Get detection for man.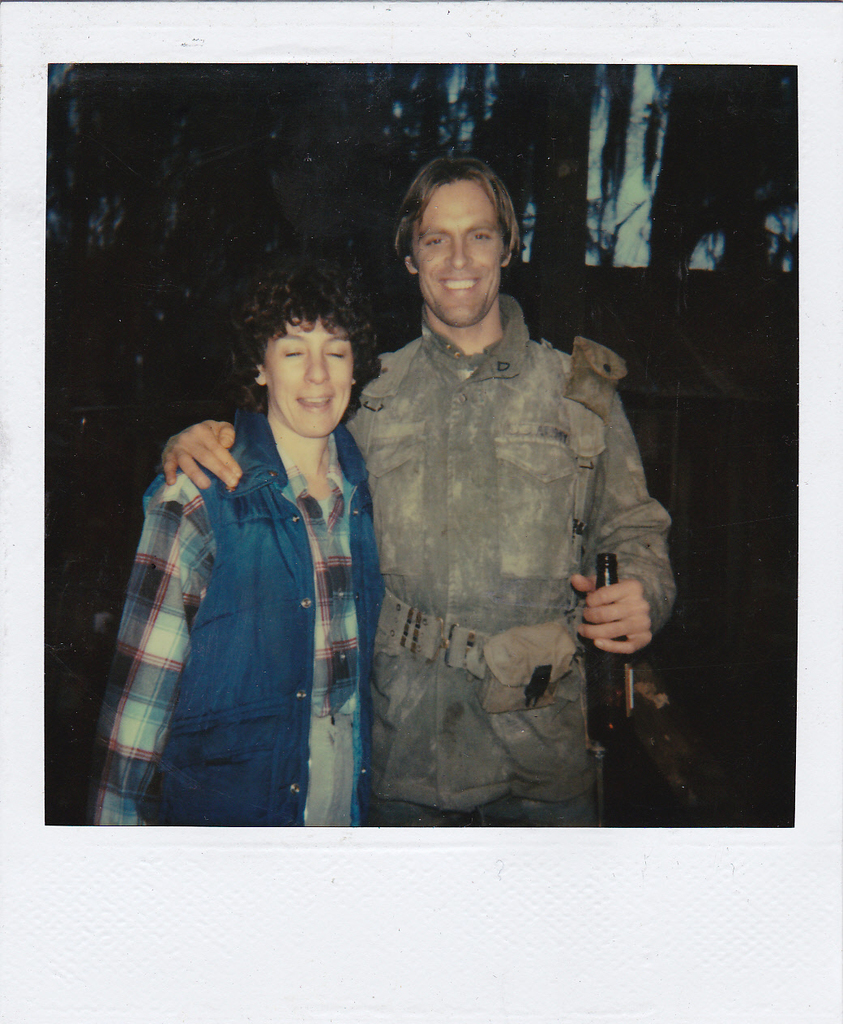
Detection: [181, 150, 645, 808].
